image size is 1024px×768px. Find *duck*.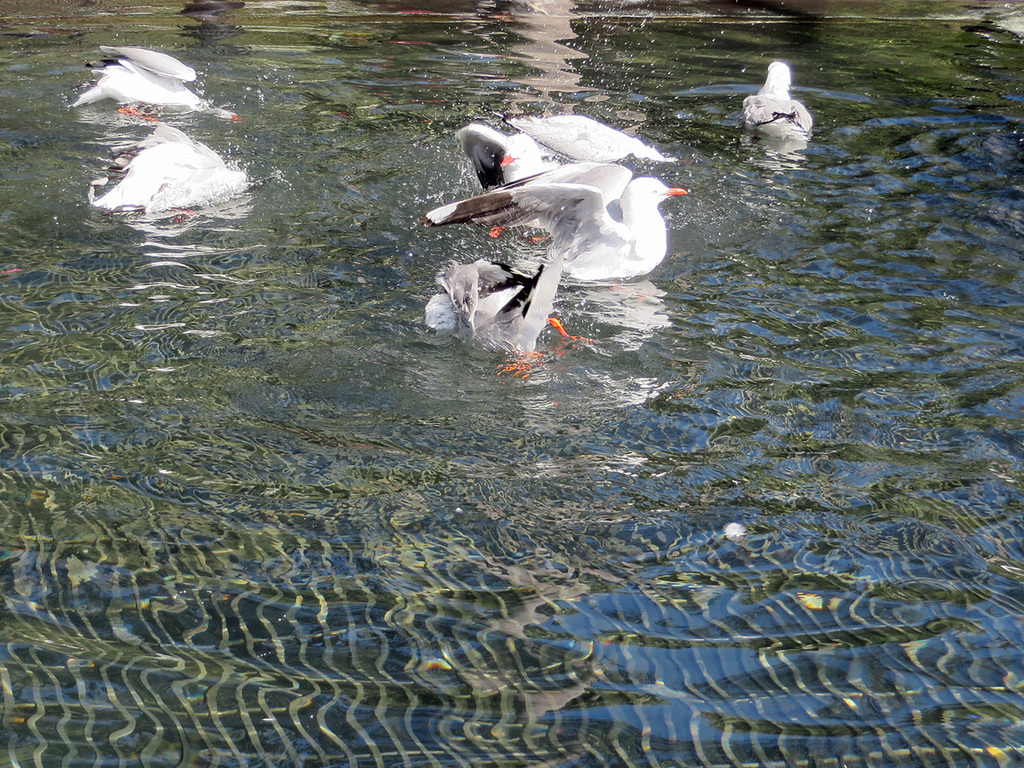
BBox(437, 122, 560, 231).
